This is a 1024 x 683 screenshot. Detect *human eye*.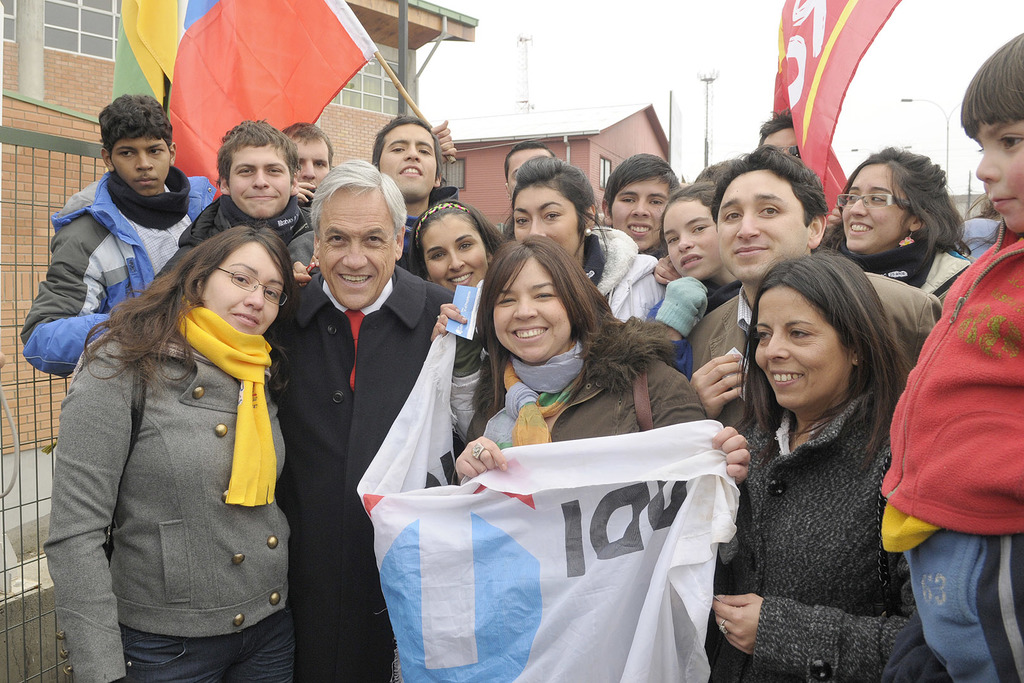
[left=429, top=251, right=445, bottom=263].
